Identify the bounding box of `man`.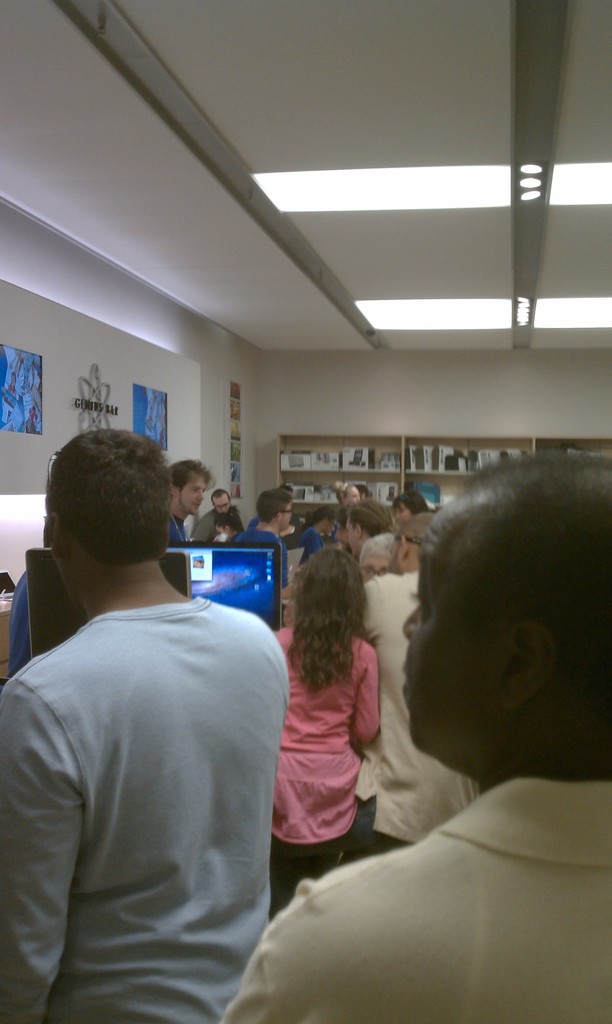
223, 448, 611, 1023.
